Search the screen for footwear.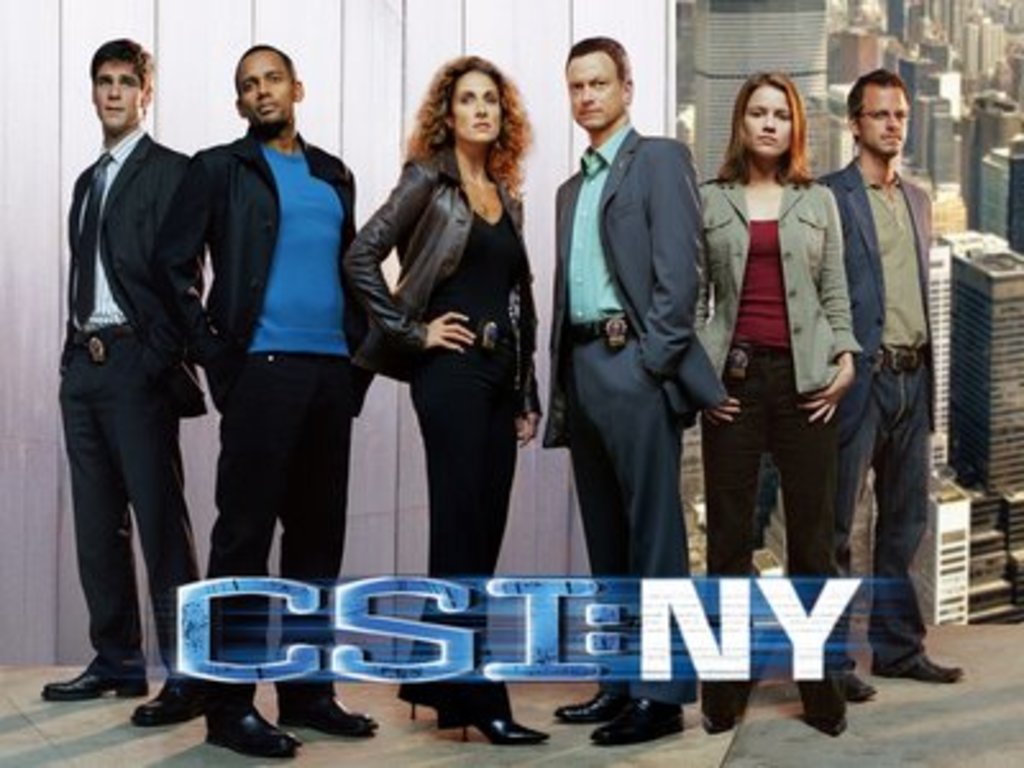
Found at box=[699, 673, 742, 737].
